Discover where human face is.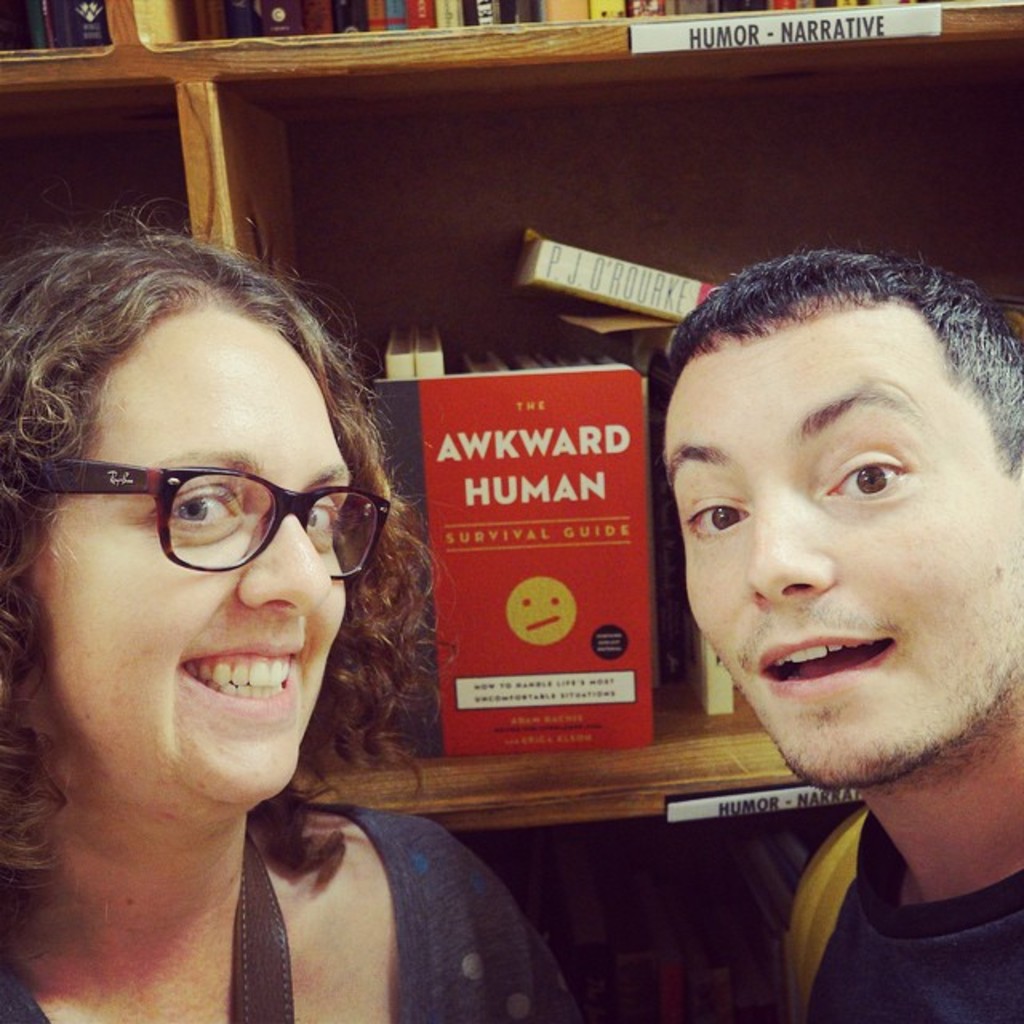
Discovered at x1=653, y1=314, x2=1022, y2=789.
